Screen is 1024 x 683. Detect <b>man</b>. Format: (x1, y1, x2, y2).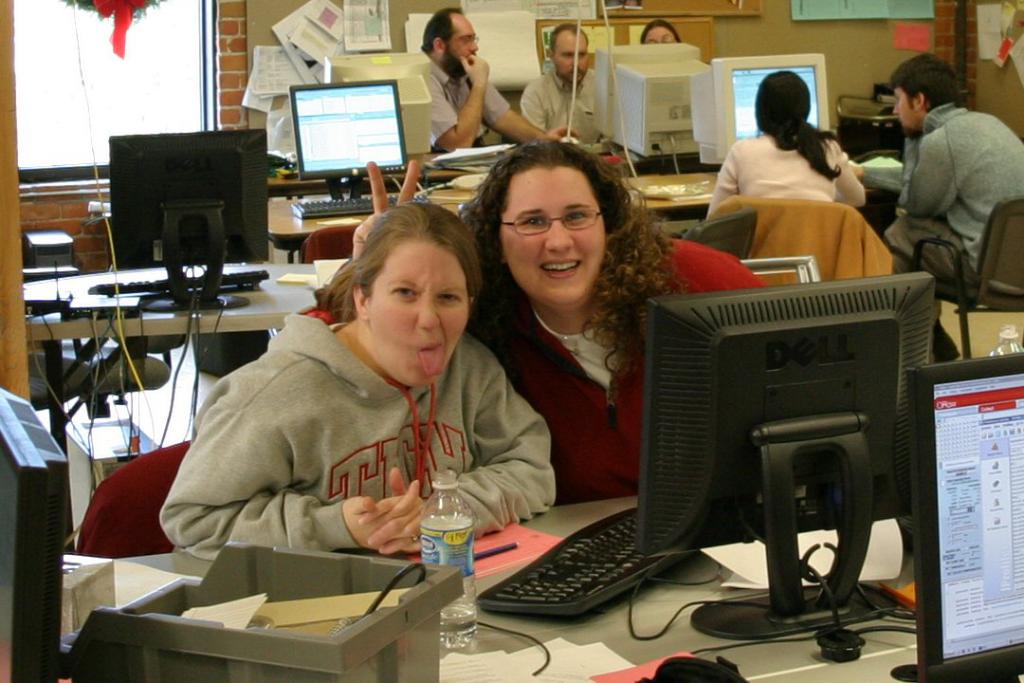
(515, 24, 606, 148).
